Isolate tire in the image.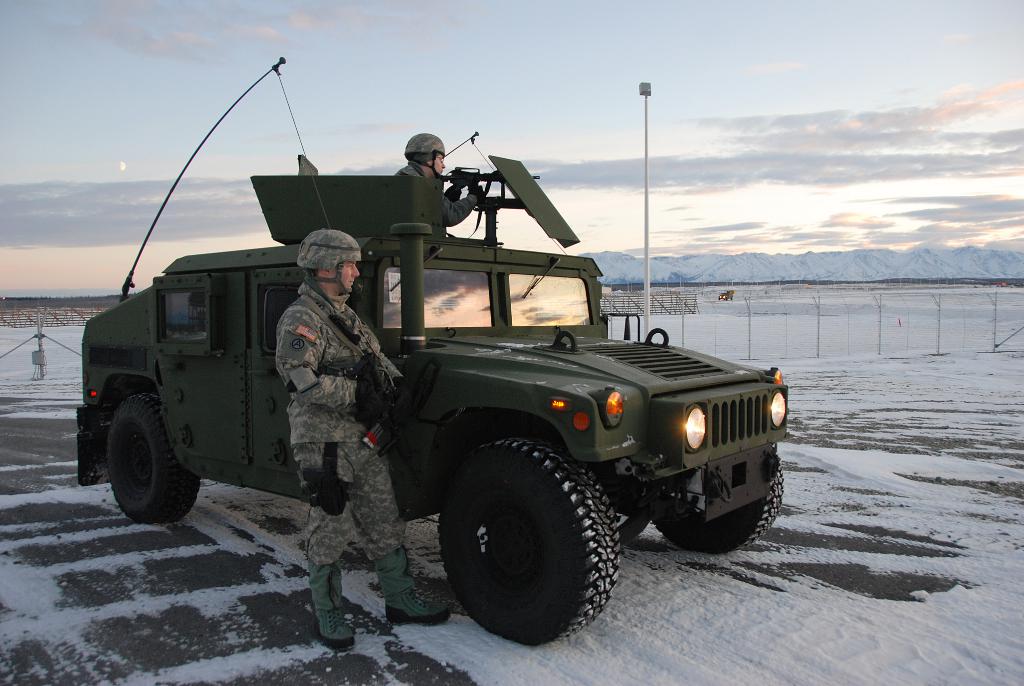
Isolated region: [left=645, top=459, right=781, bottom=558].
